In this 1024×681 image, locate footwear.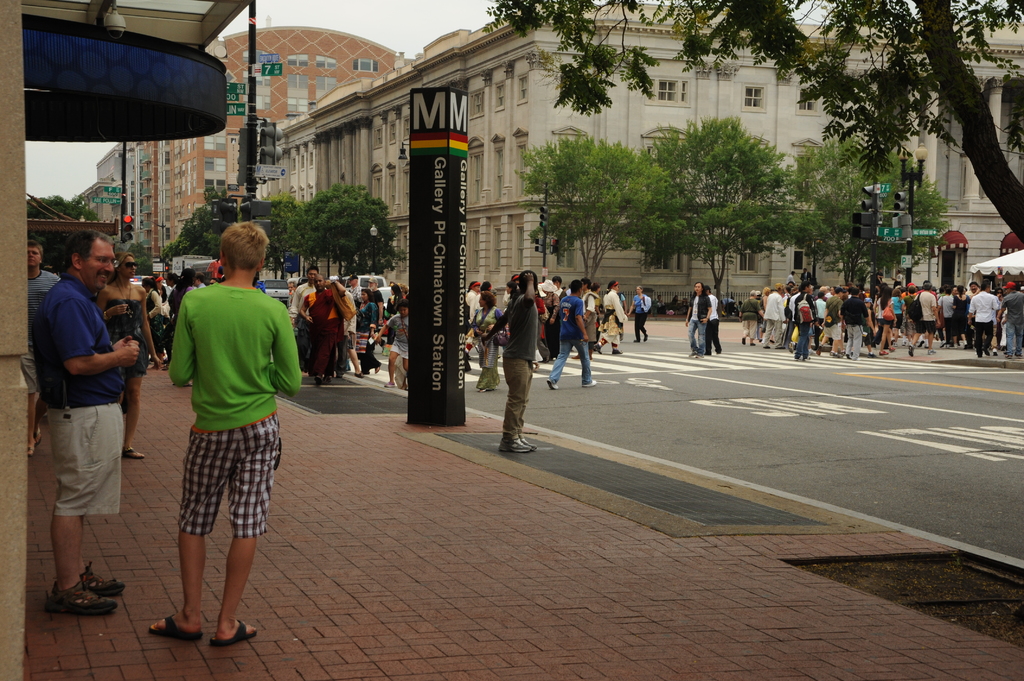
Bounding box: 125:445:144:459.
